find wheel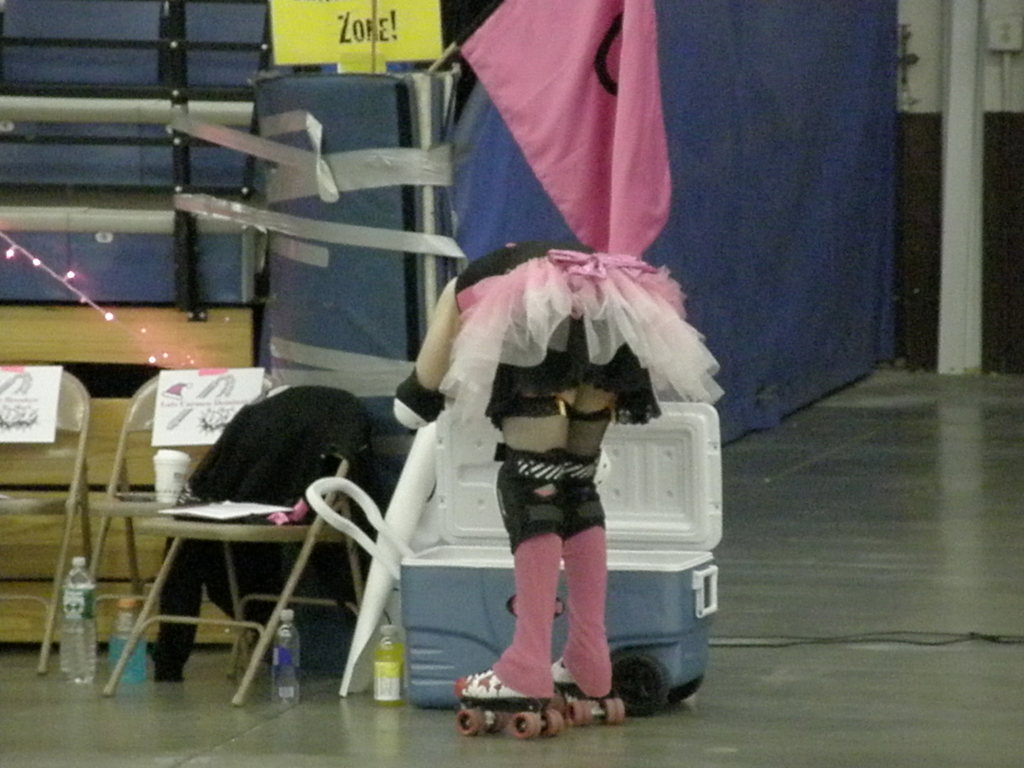
Rect(509, 707, 539, 738)
